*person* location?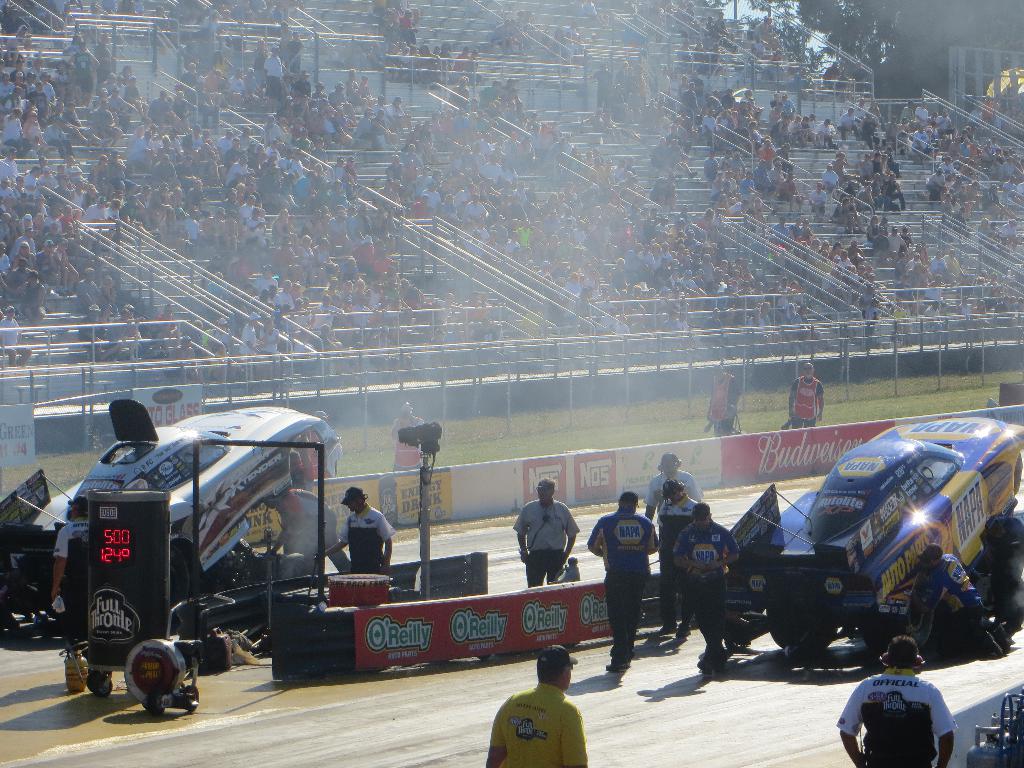
[920,537,1013,653]
